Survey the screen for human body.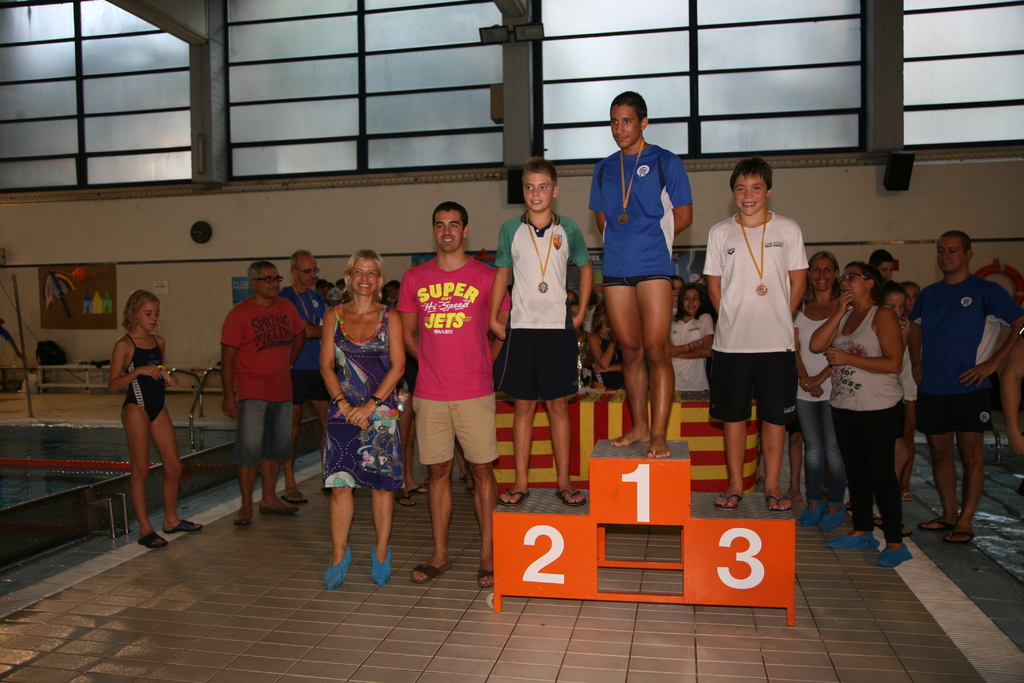
Survey found: {"x1": 322, "y1": 254, "x2": 404, "y2": 593}.
